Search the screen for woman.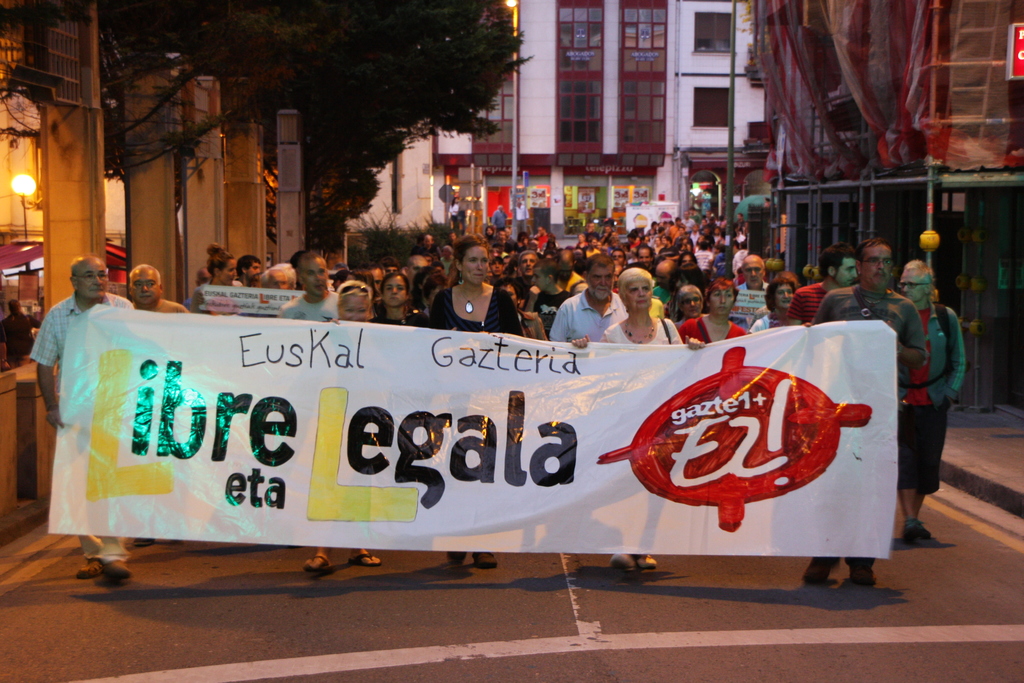
Found at box=[747, 273, 797, 333].
